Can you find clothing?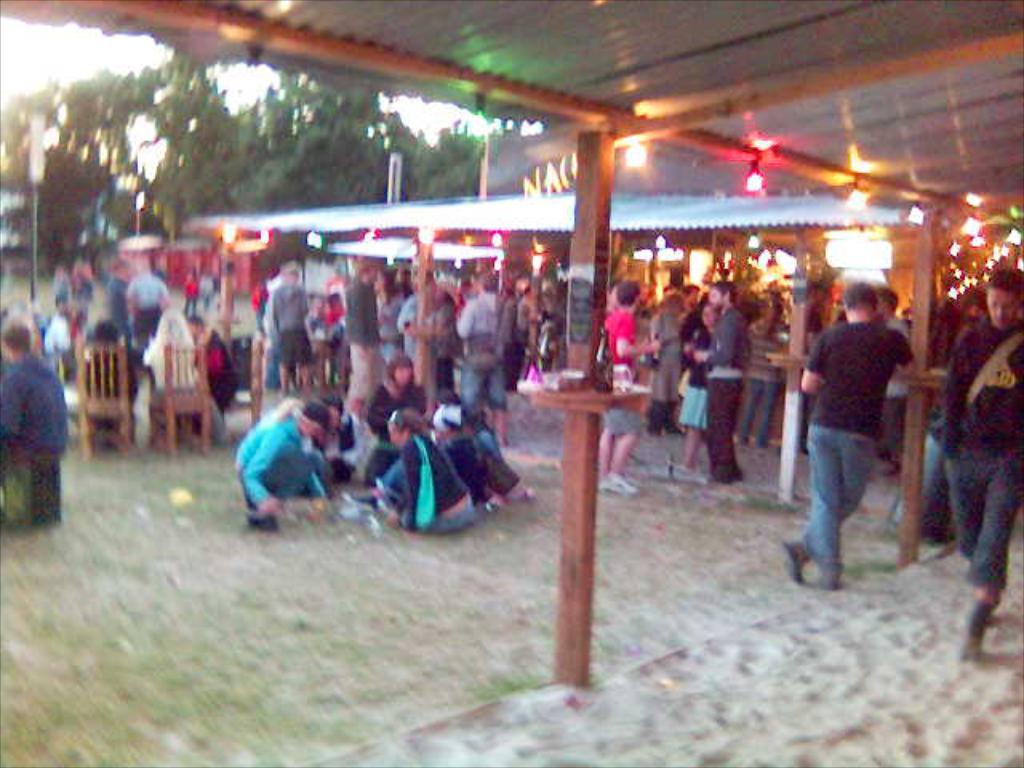
Yes, bounding box: (195,328,237,411).
